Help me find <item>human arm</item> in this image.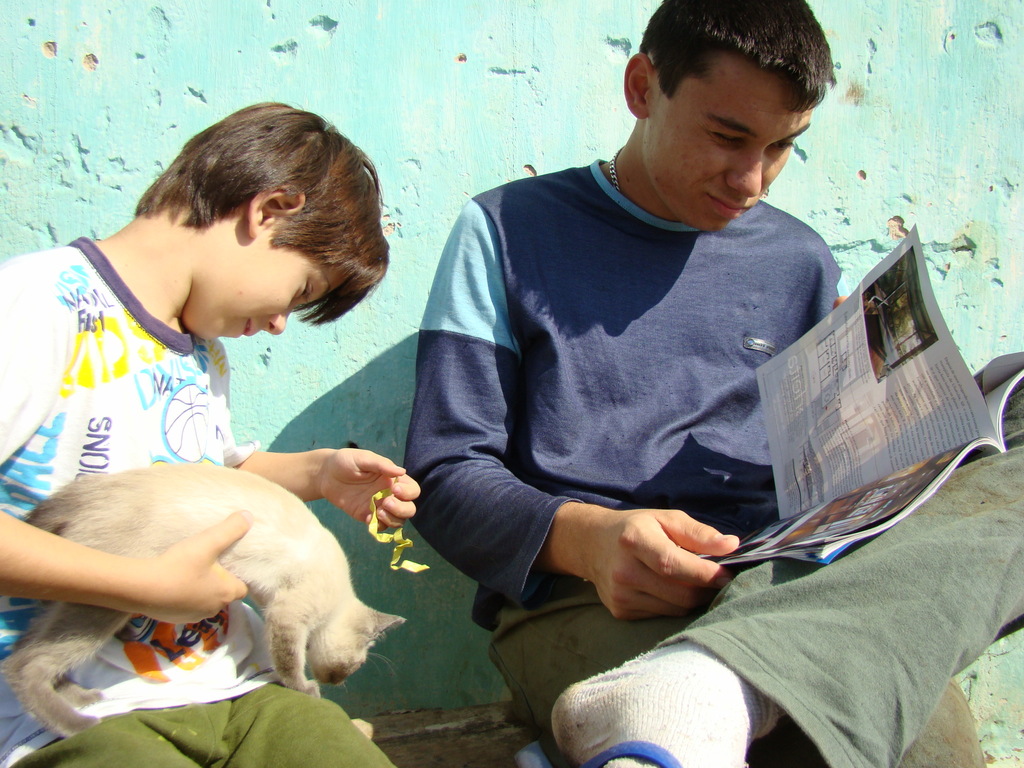
Found it: <region>0, 260, 250, 625</region>.
